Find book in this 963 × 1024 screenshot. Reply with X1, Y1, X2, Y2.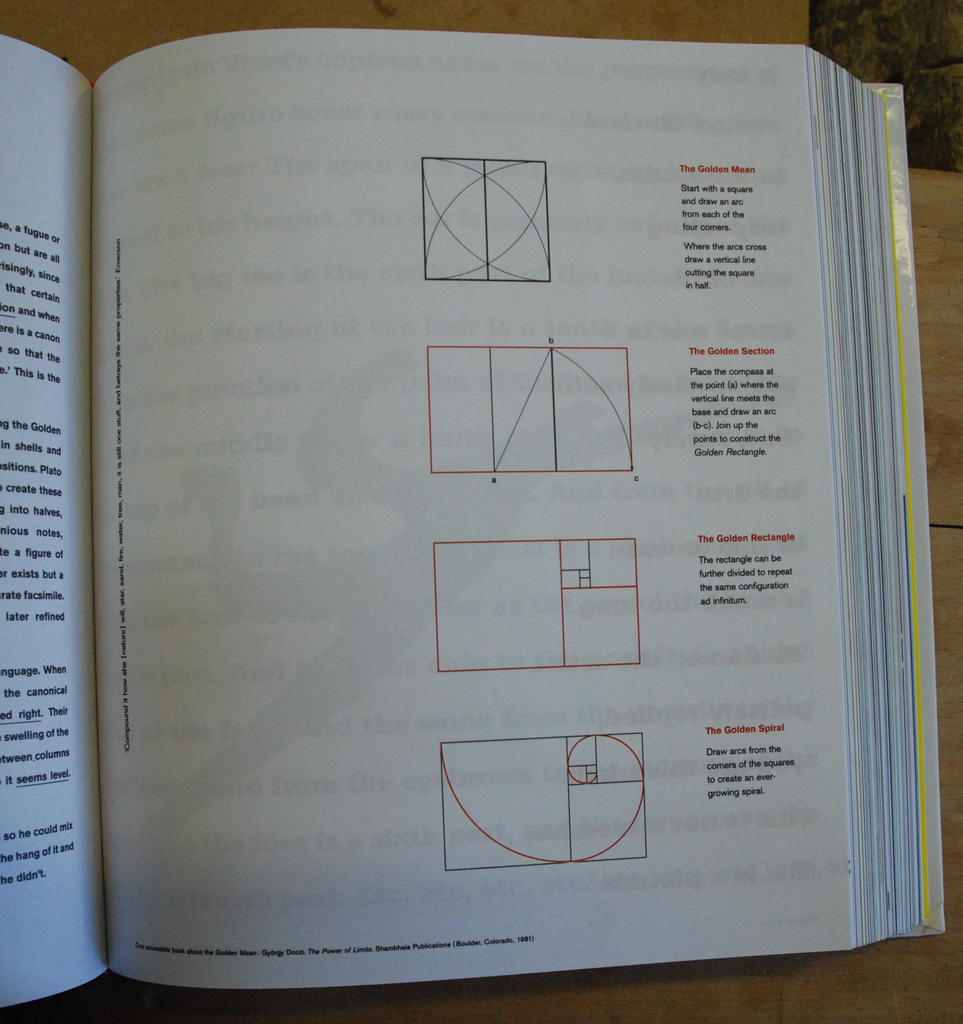
6, 43, 962, 945.
